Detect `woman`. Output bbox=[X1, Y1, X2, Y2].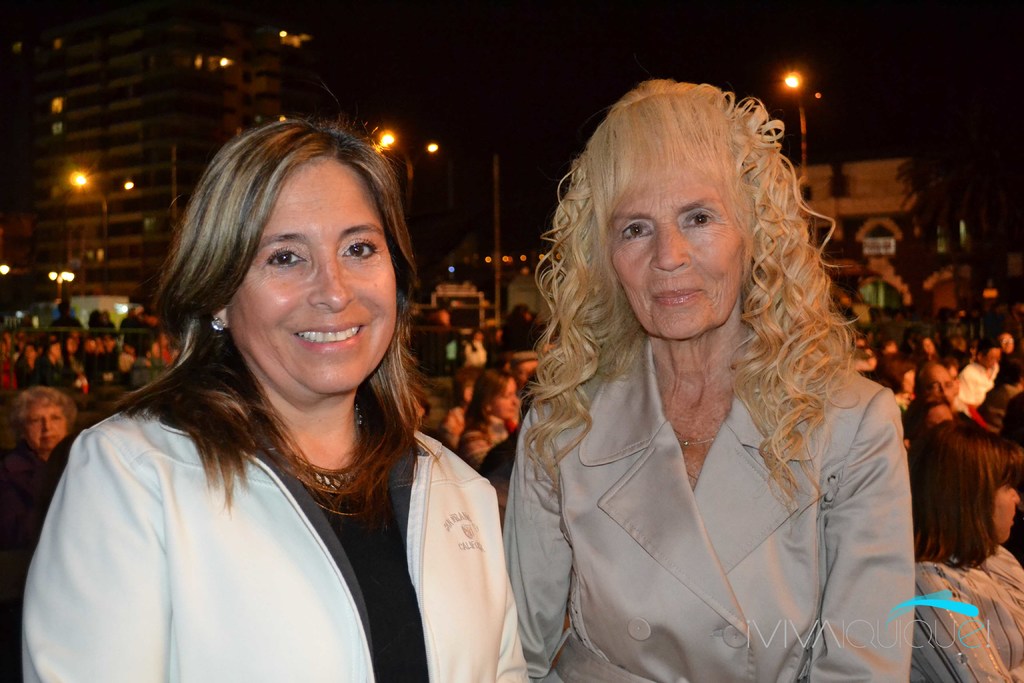
bbox=[24, 100, 474, 682].
